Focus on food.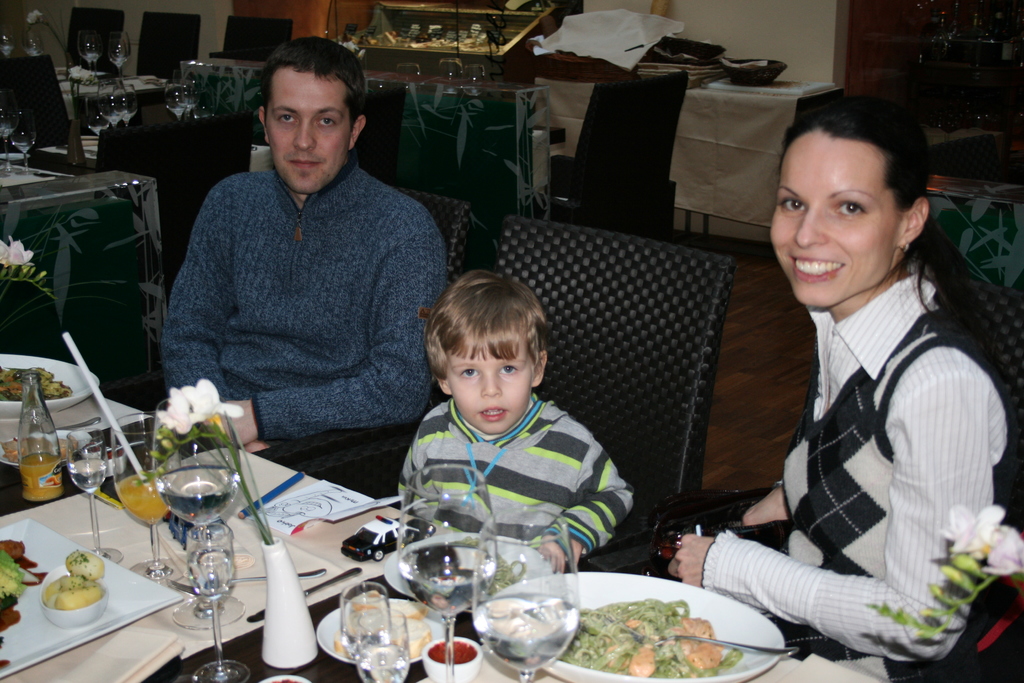
Focused at bbox=[0, 365, 75, 404].
